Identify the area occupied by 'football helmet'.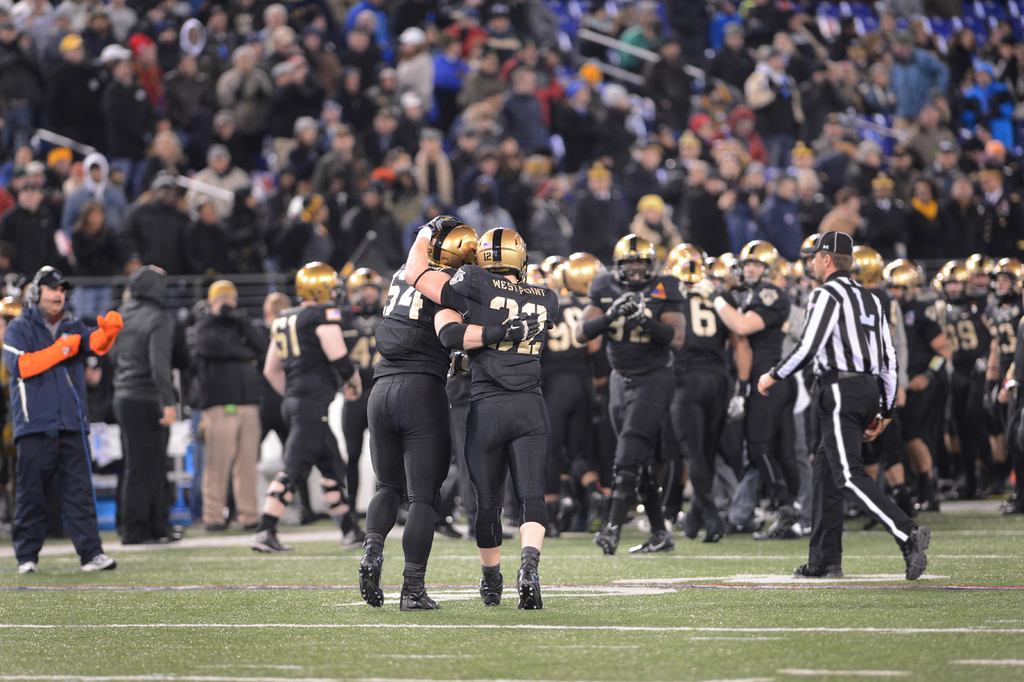
Area: (left=736, top=241, right=780, bottom=287).
